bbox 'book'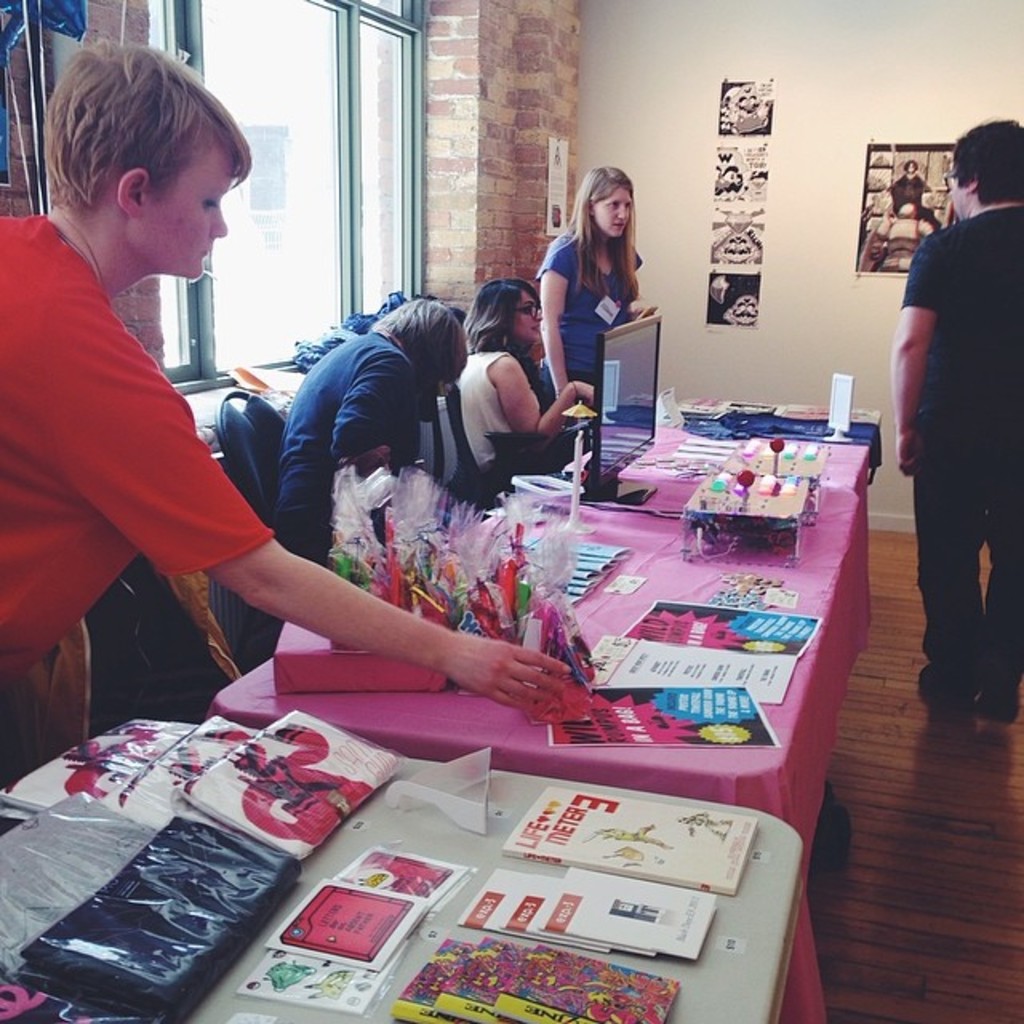
bbox(501, 773, 760, 885)
